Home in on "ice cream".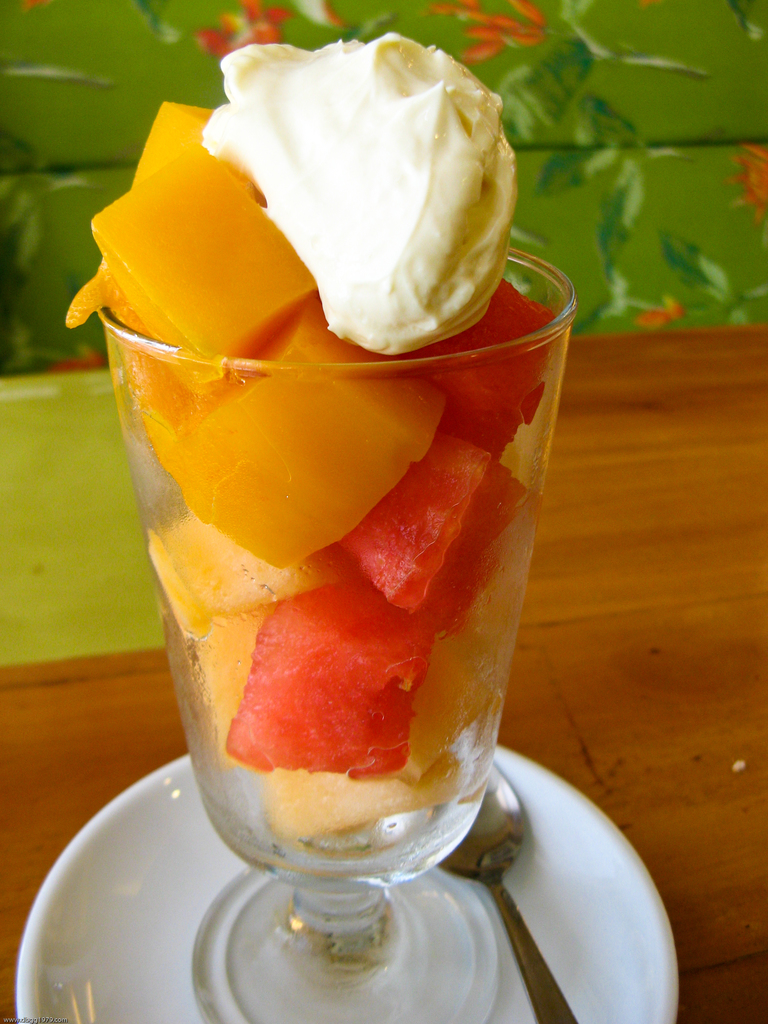
Homed in at crop(99, 26, 570, 874).
